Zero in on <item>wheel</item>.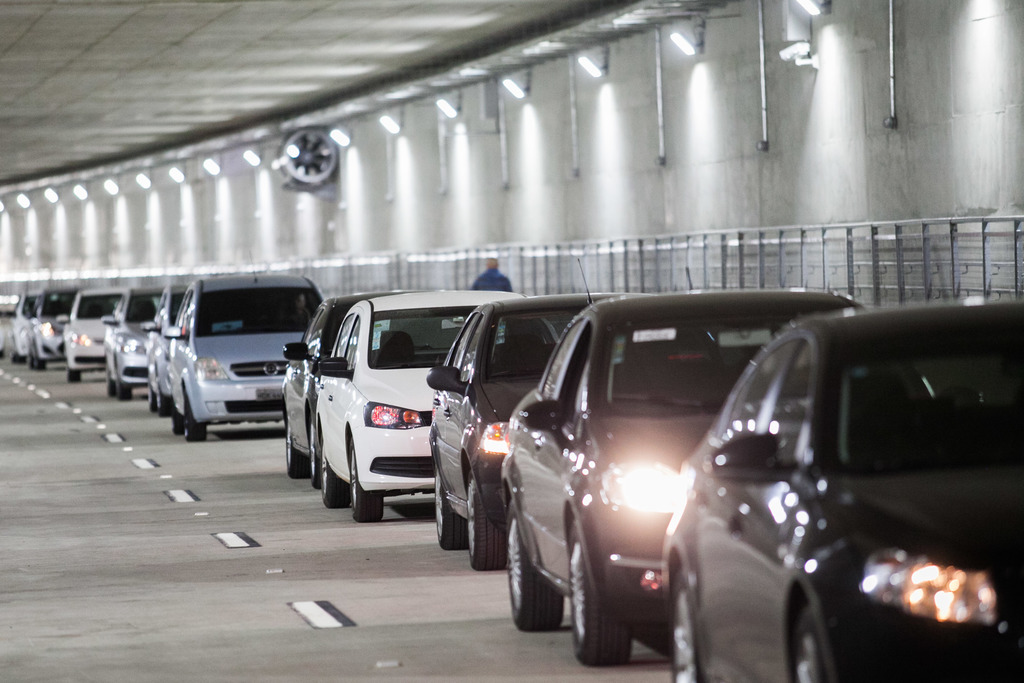
Zeroed in: <box>308,425,319,486</box>.
